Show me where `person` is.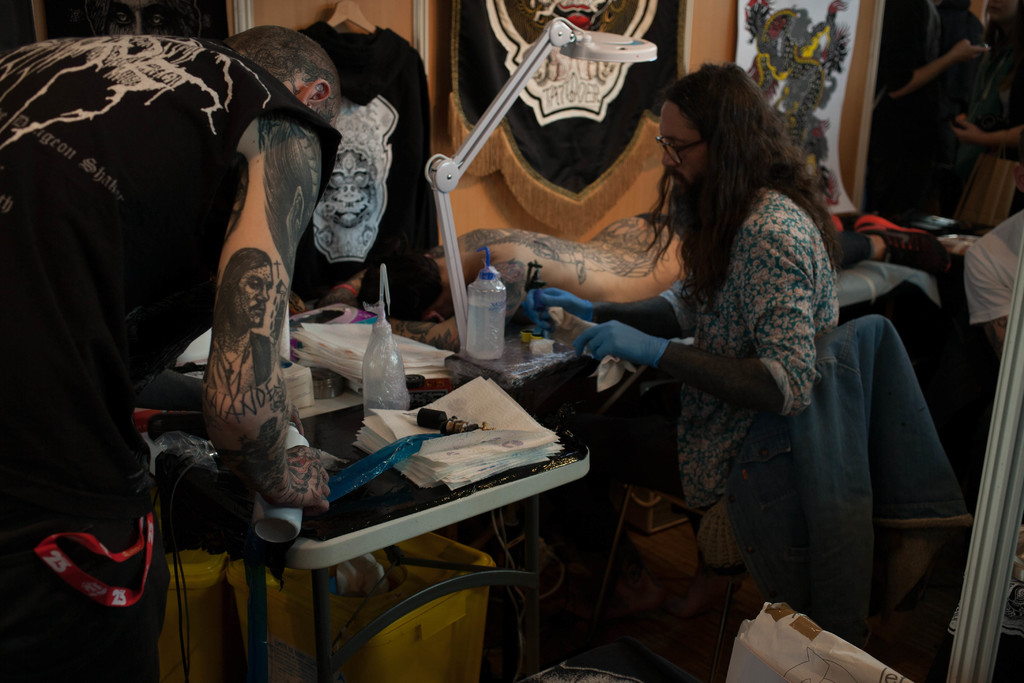
`person` is at [0,22,343,682].
